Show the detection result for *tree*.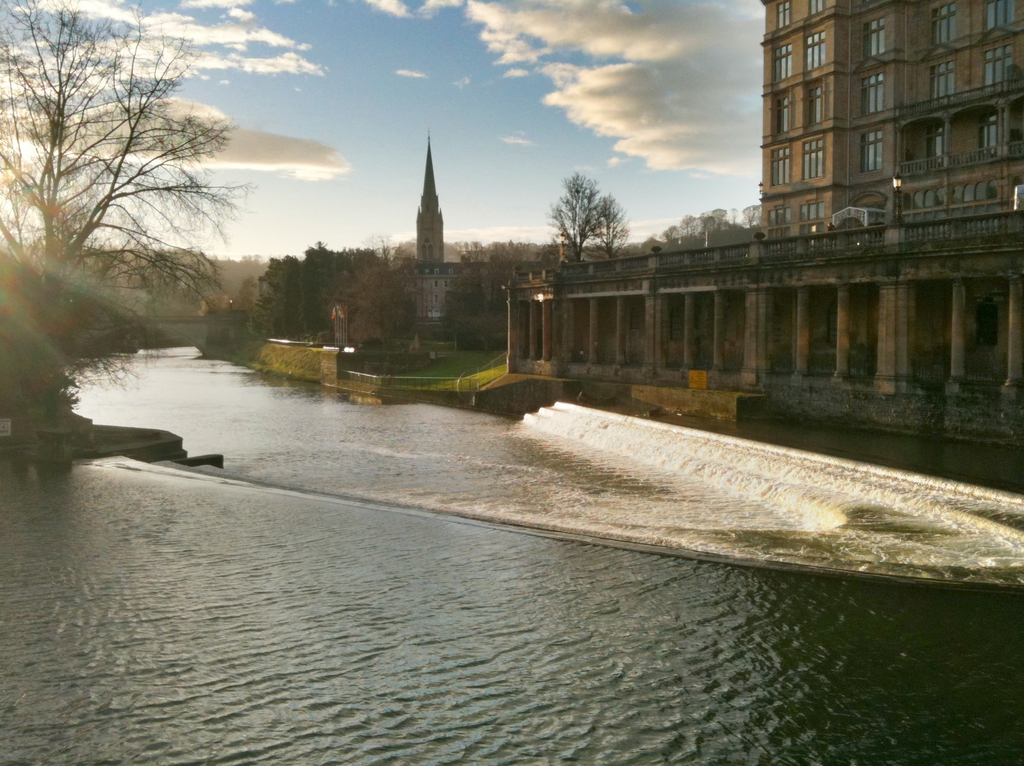
select_region(583, 195, 632, 253).
